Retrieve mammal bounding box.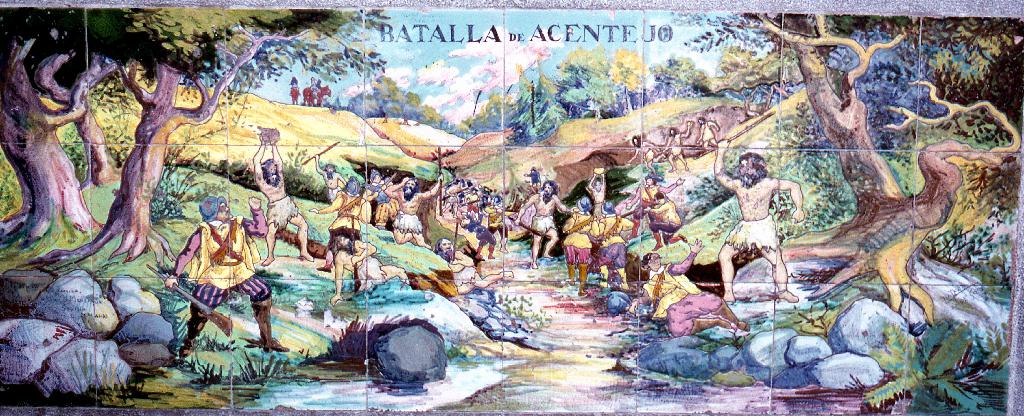
Bounding box: l=459, t=213, r=496, b=259.
